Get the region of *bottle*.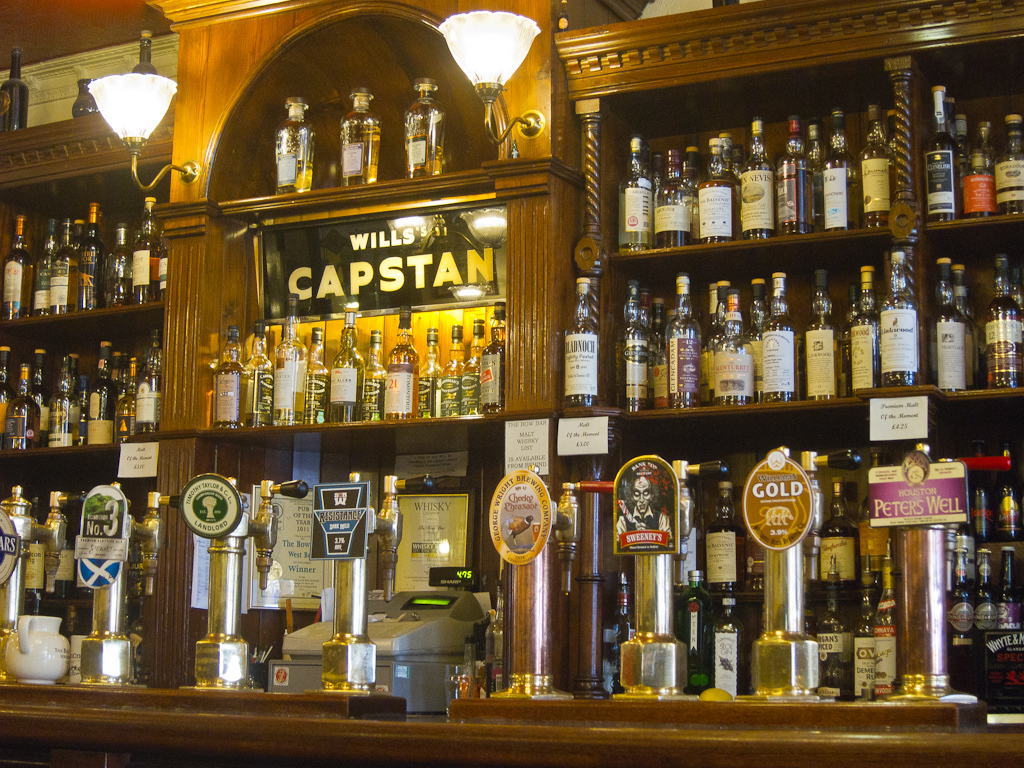
bbox=(106, 226, 131, 310).
